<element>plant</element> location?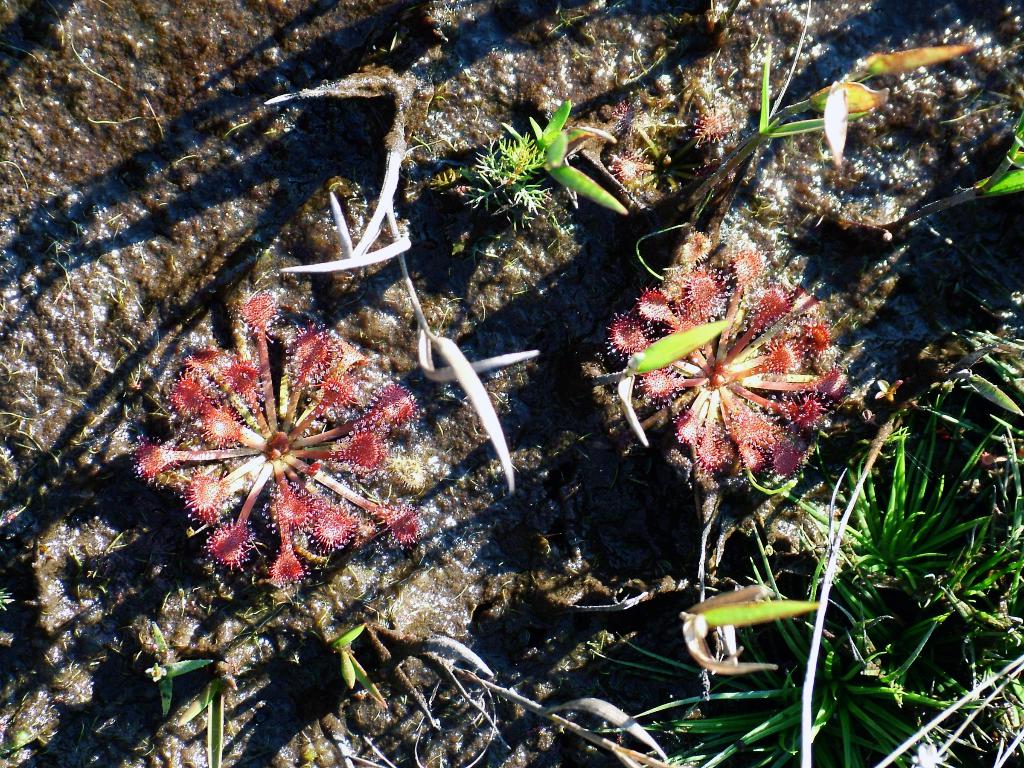
<region>0, 698, 37, 767</region>
